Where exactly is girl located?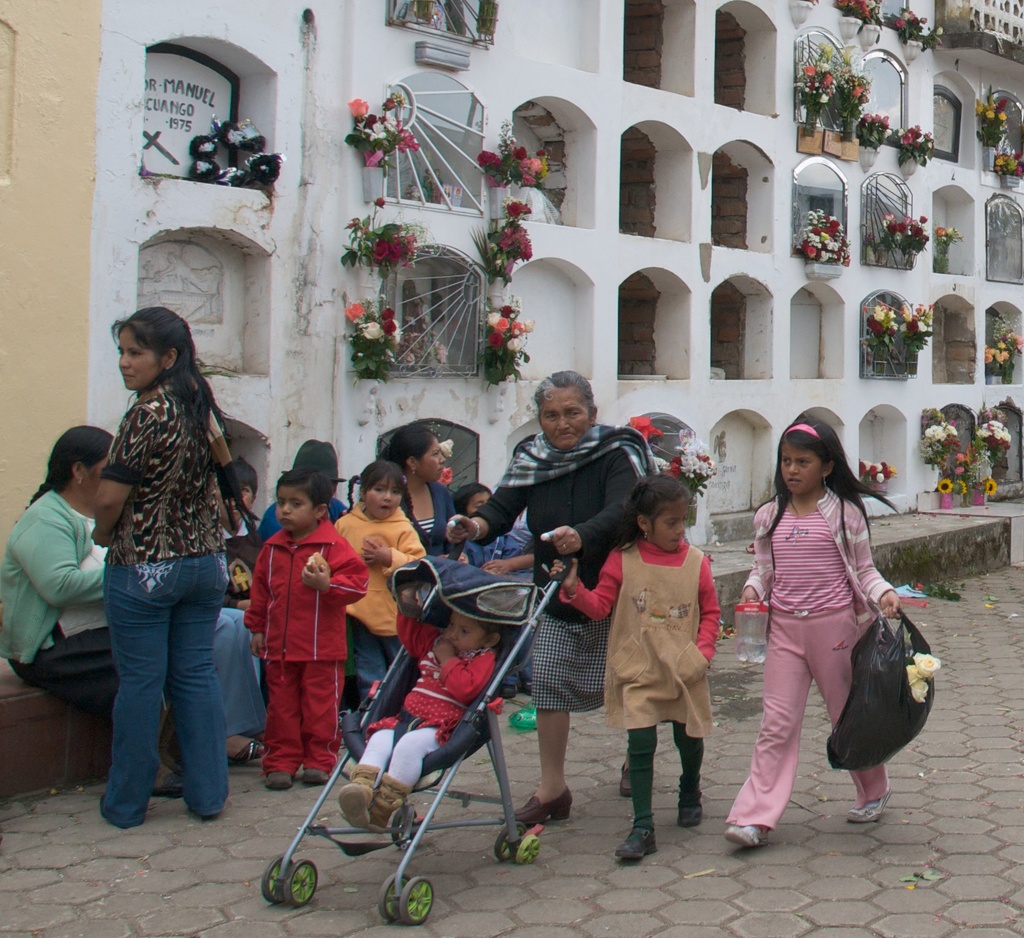
Its bounding box is (549, 474, 721, 861).
